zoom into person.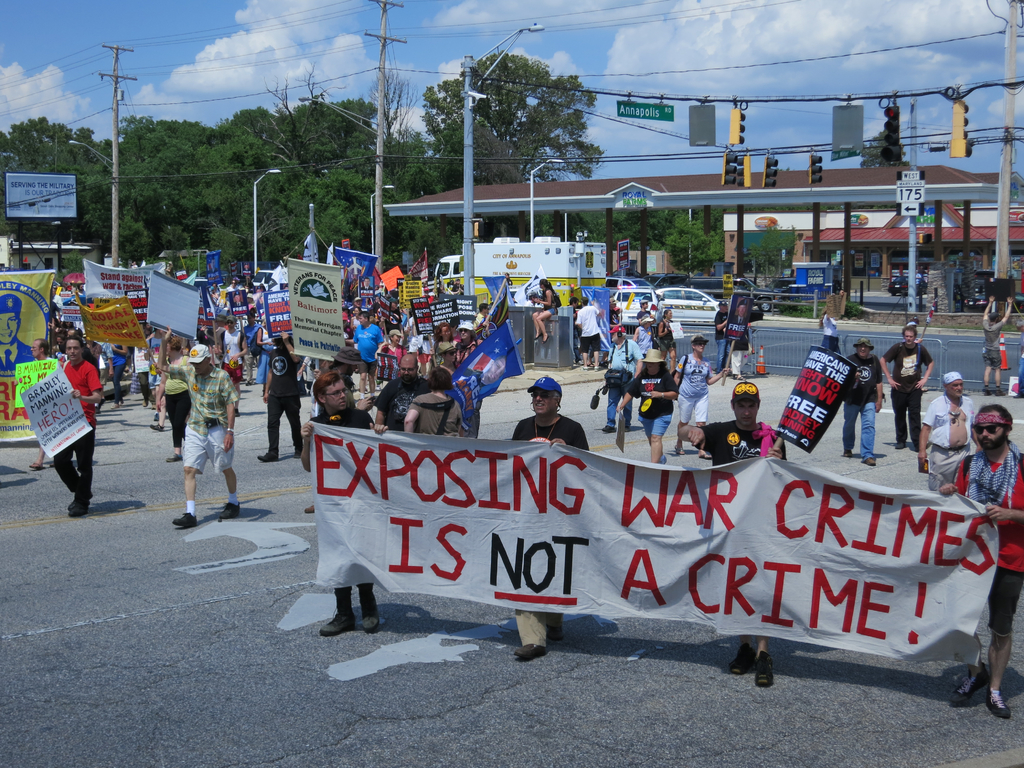
Zoom target: <box>318,367,388,633</box>.
